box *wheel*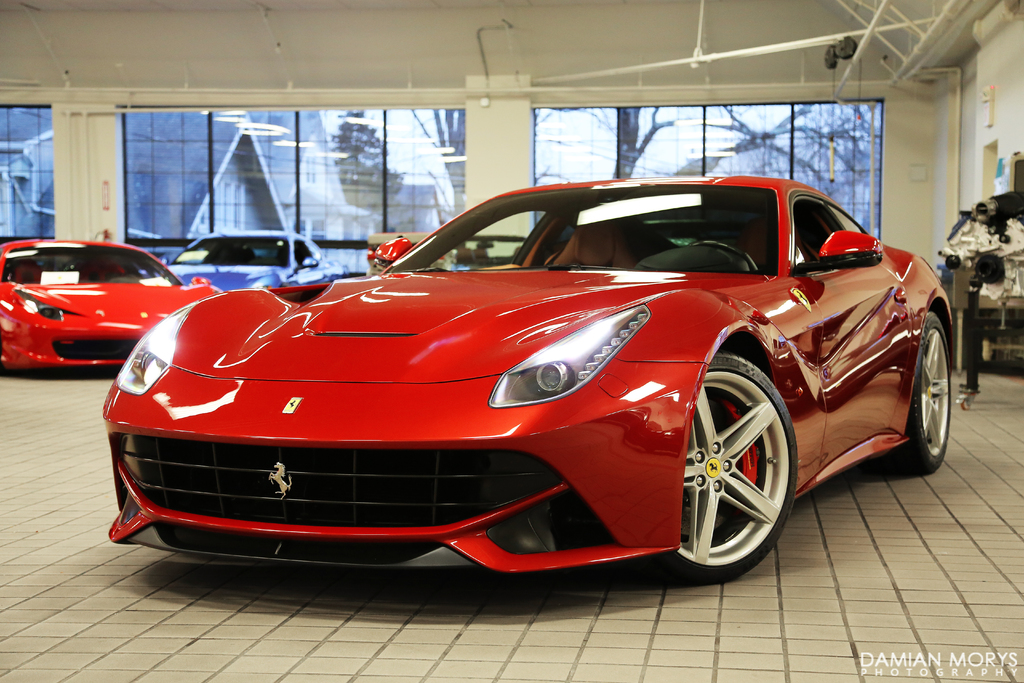
region(637, 353, 796, 584)
